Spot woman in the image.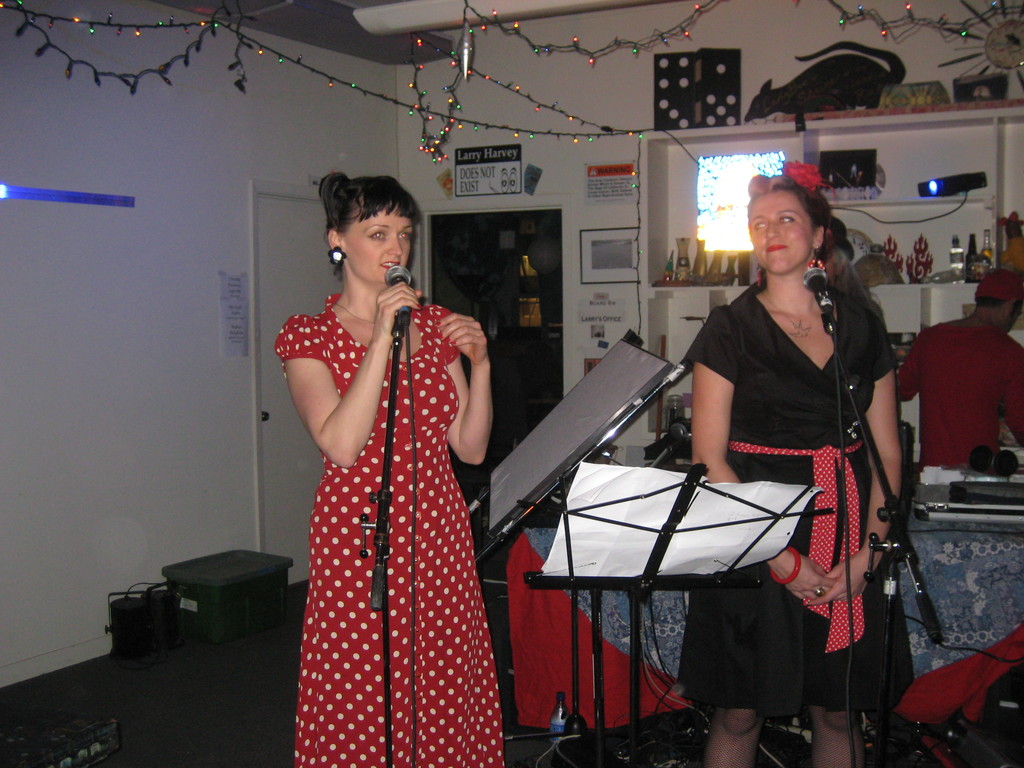
woman found at region(263, 157, 506, 767).
